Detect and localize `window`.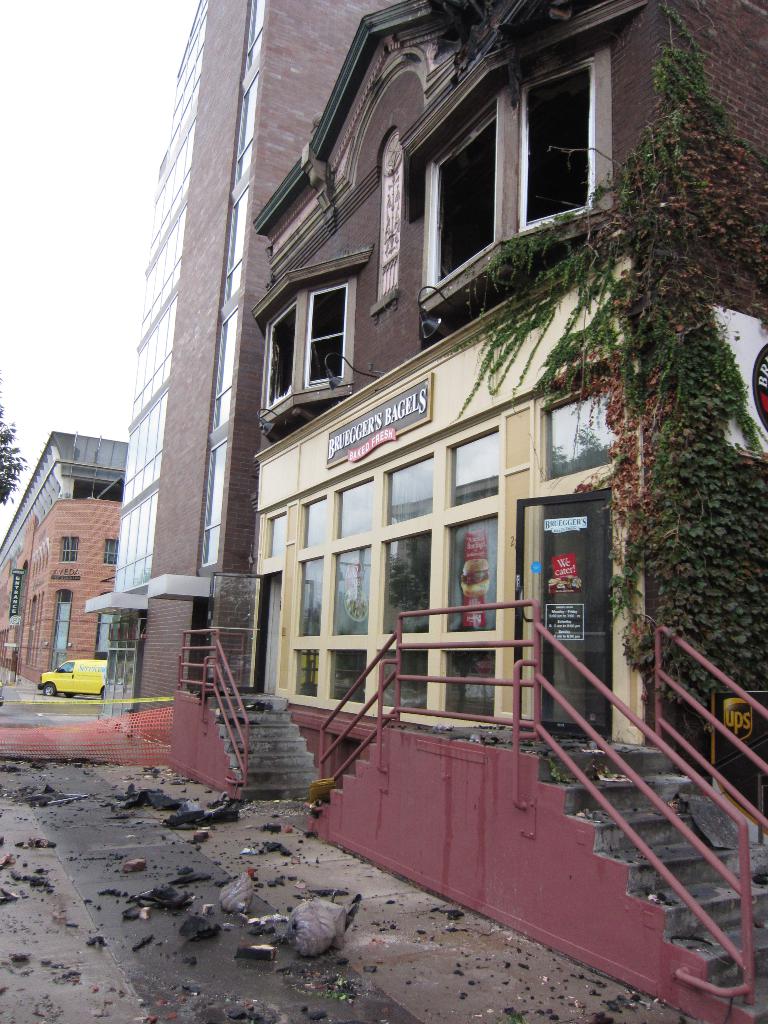
Localized at 419, 49, 620, 303.
